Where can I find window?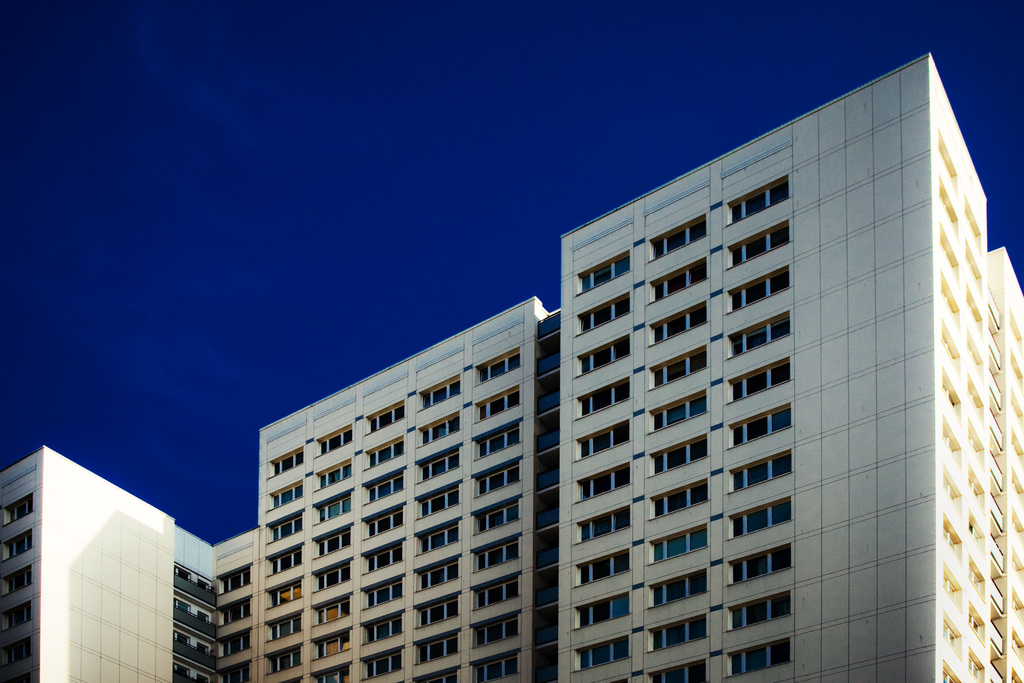
You can find it at box(970, 291, 986, 324).
